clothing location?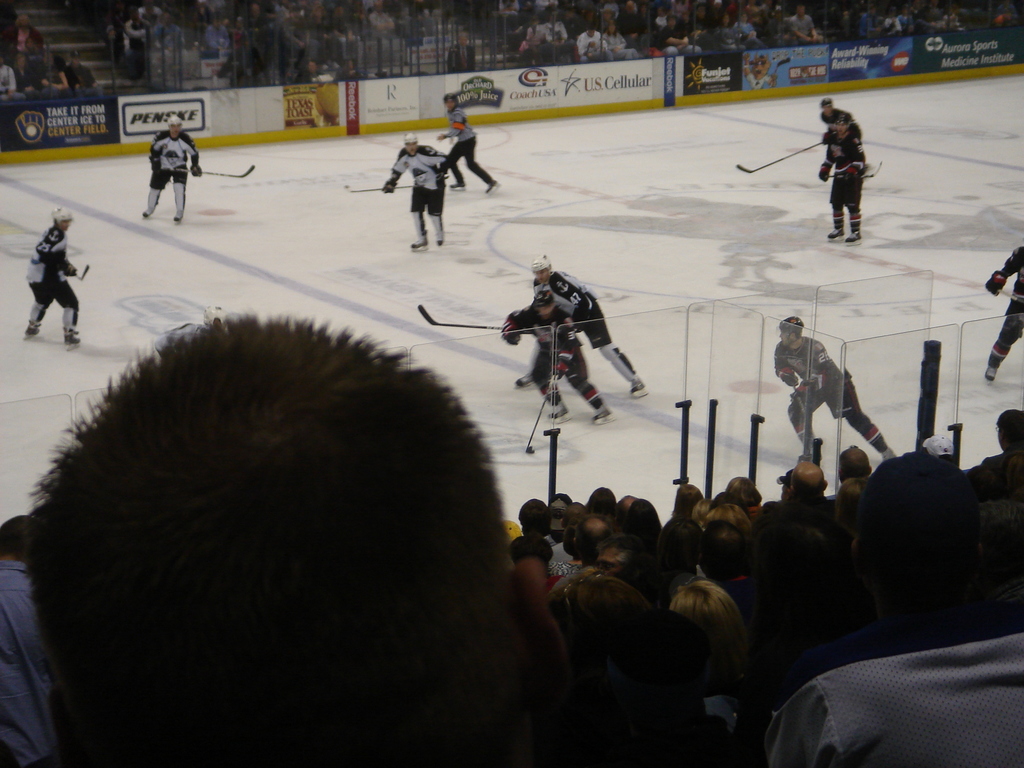
box=[755, 621, 1017, 755]
